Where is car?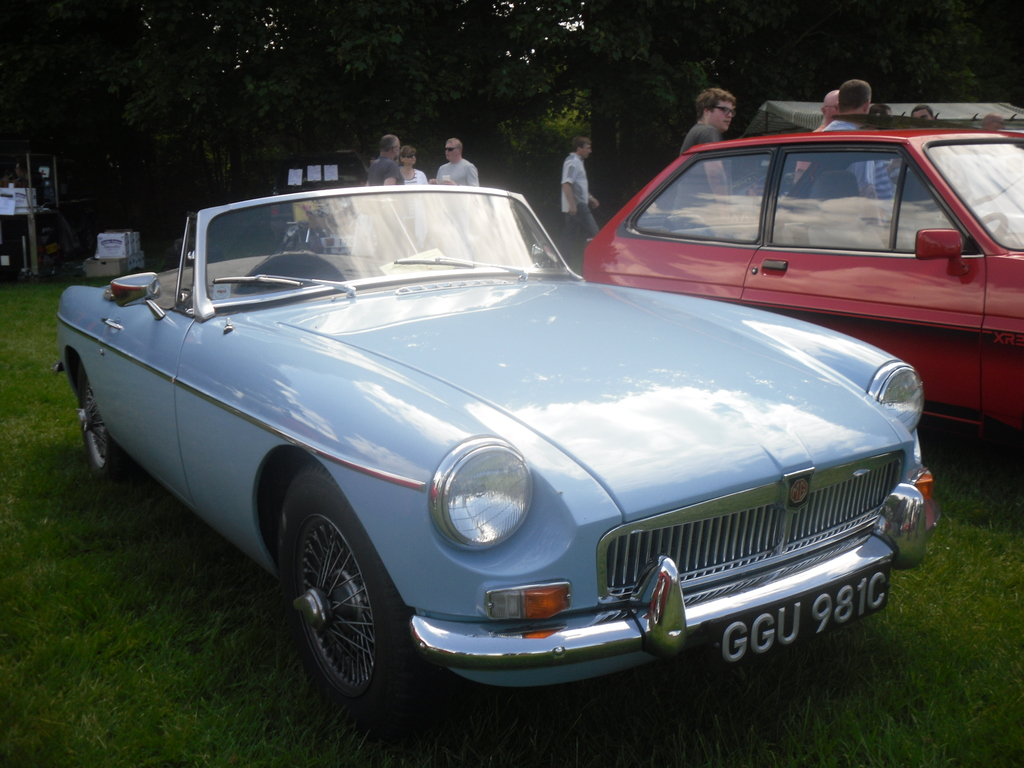
(52,184,943,715).
